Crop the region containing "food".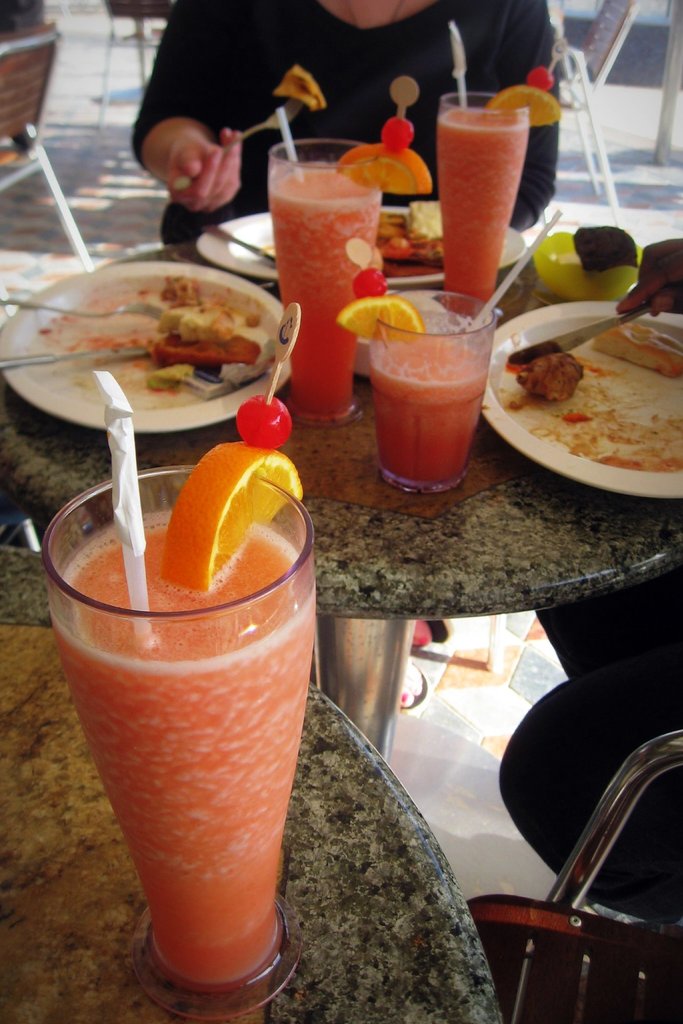
Crop region: bbox=[483, 84, 560, 126].
